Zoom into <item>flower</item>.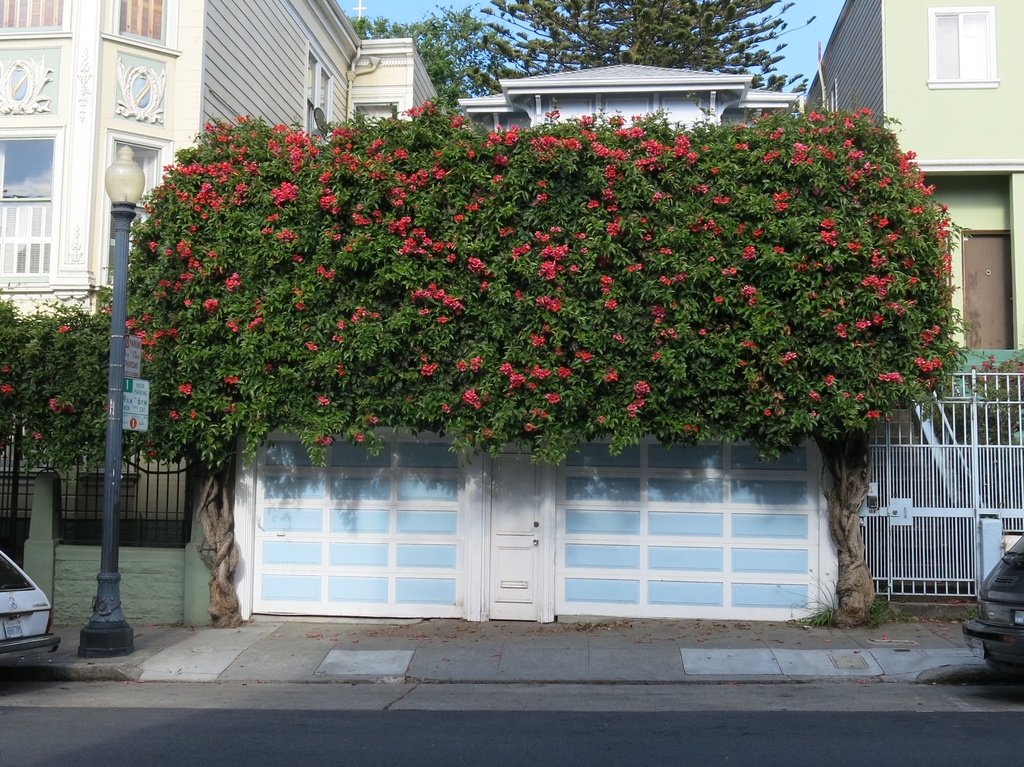
Zoom target: locate(150, 447, 157, 460).
